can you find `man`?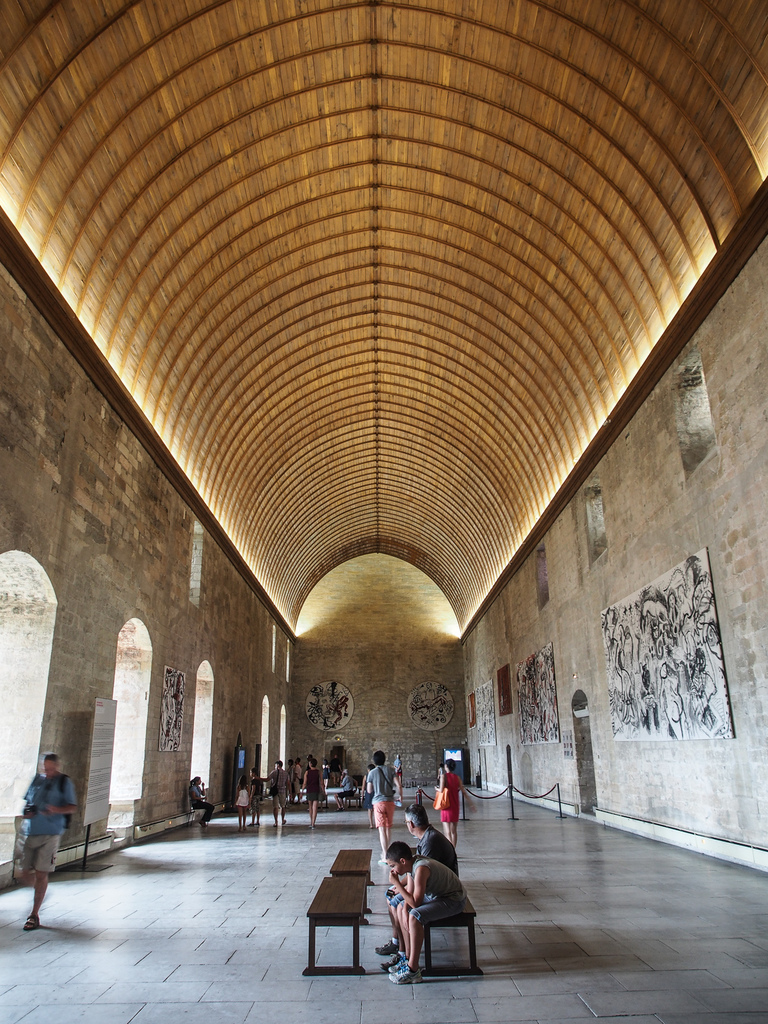
Yes, bounding box: Rect(5, 749, 85, 912).
